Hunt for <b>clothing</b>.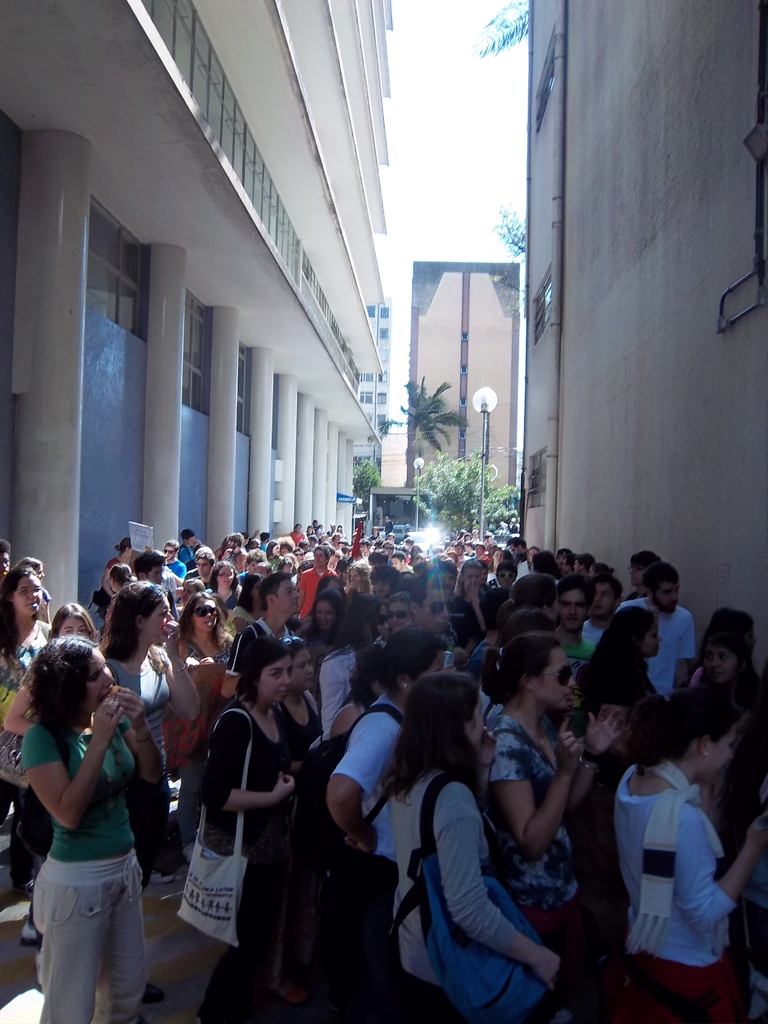
Hunted down at left=289, top=529, right=303, bottom=540.
